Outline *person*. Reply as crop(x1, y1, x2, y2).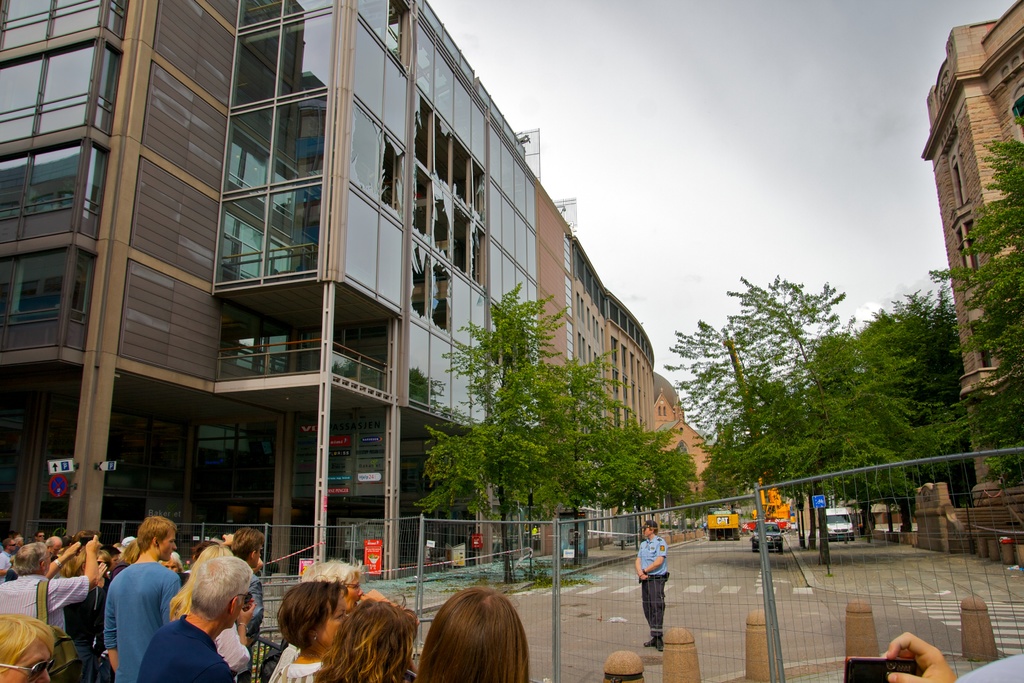
crop(273, 573, 350, 682).
